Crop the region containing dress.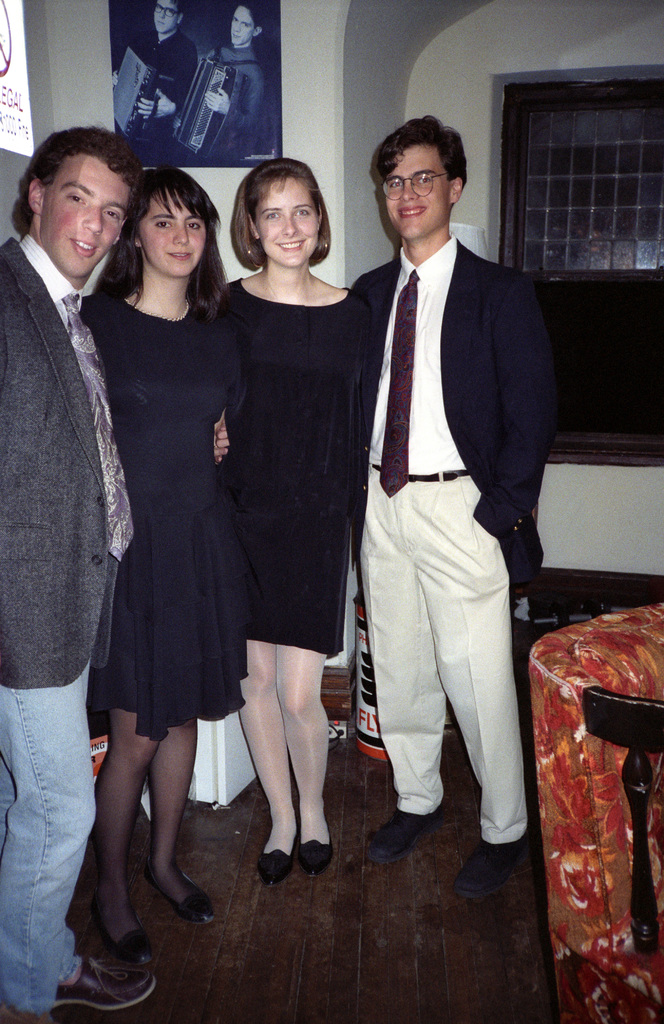
Crop region: <bbox>216, 273, 368, 655</bbox>.
